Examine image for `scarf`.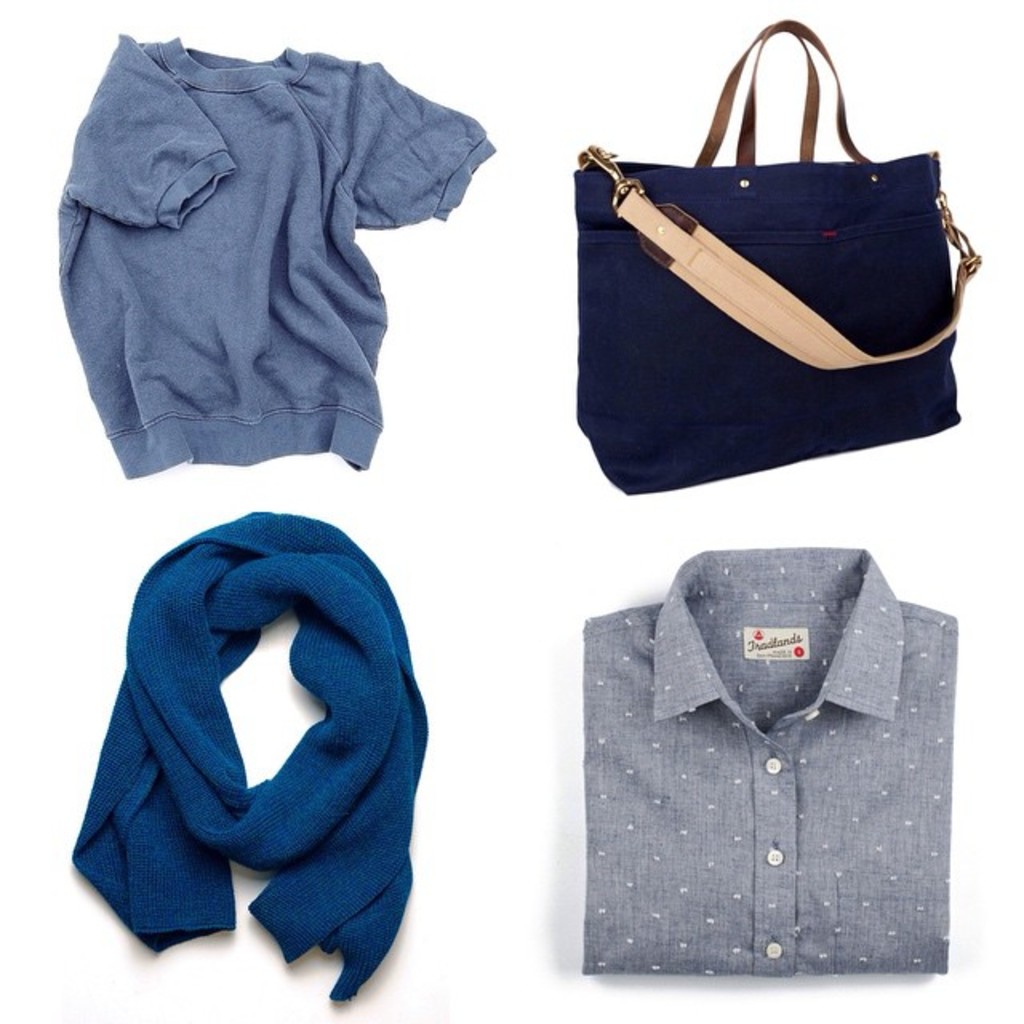
Examination result: locate(67, 509, 432, 1005).
